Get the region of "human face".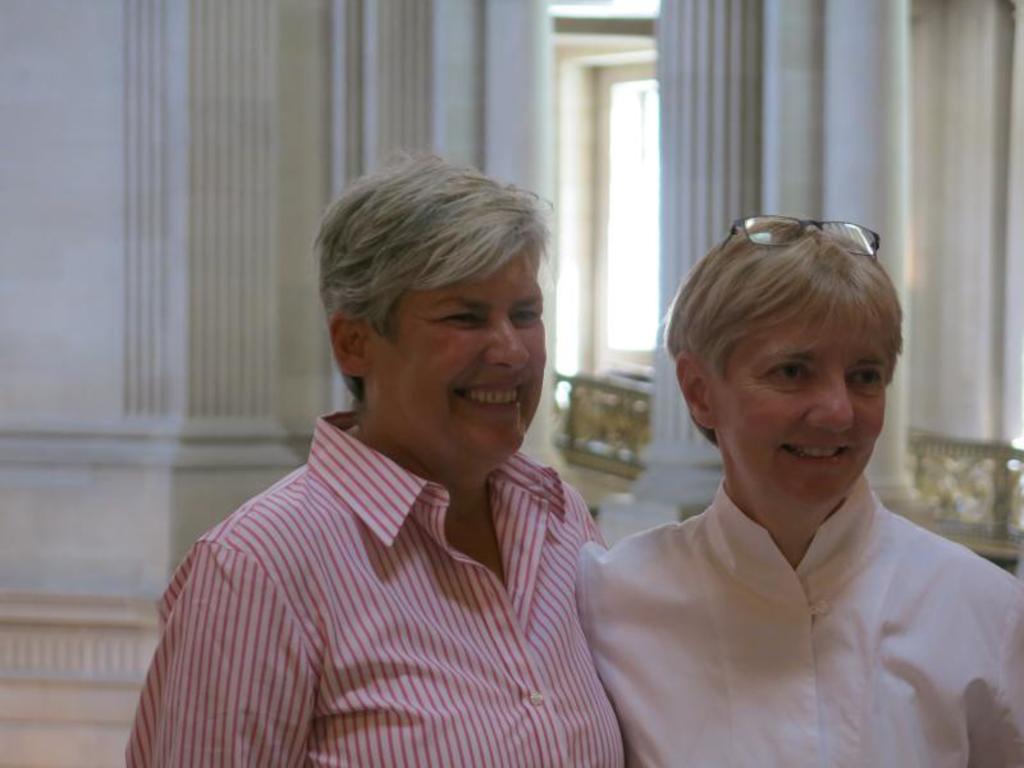
left=700, top=316, right=887, bottom=500.
